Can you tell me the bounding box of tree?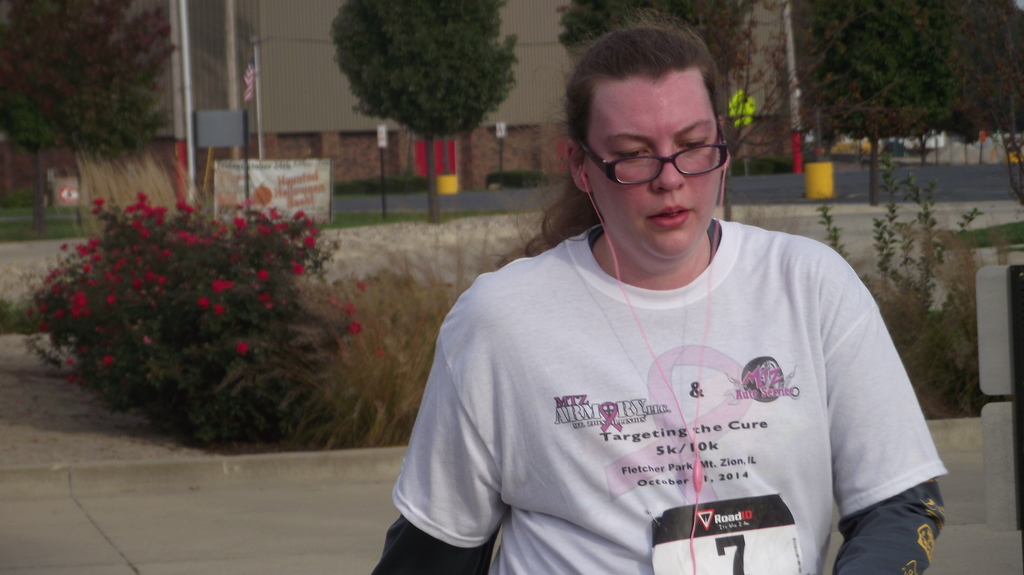
rect(554, 0, 755, 77).
